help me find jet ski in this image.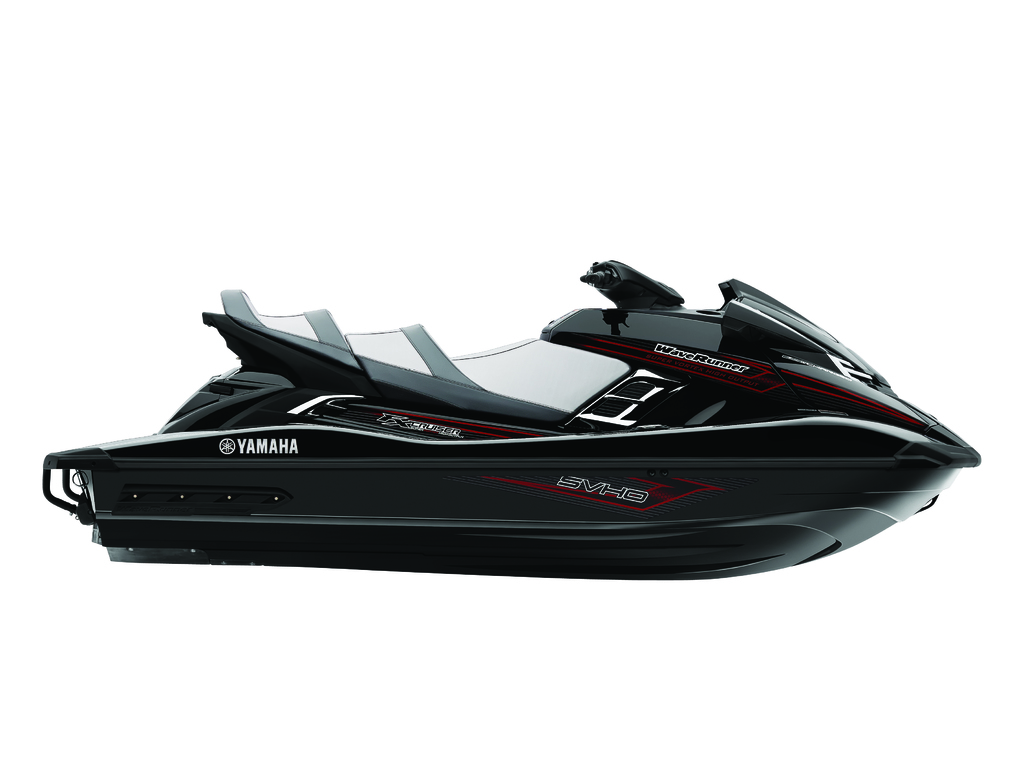
Found it: <box>42,254,982,586</box>.
